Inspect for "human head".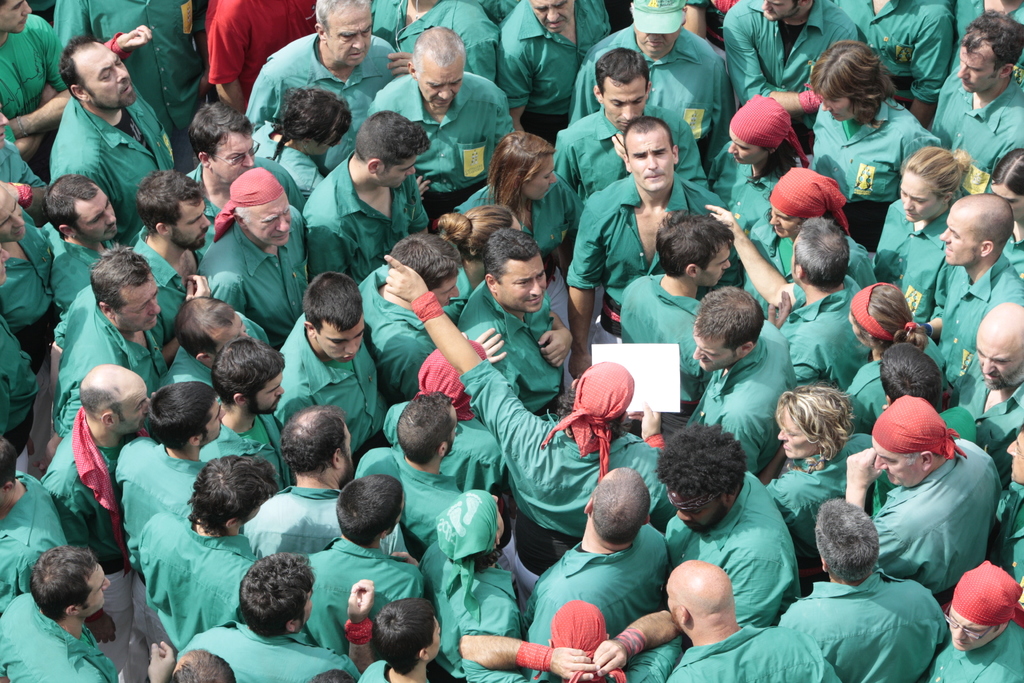
Inspection: x1=181 y1=101 x2=254 y2=183.
